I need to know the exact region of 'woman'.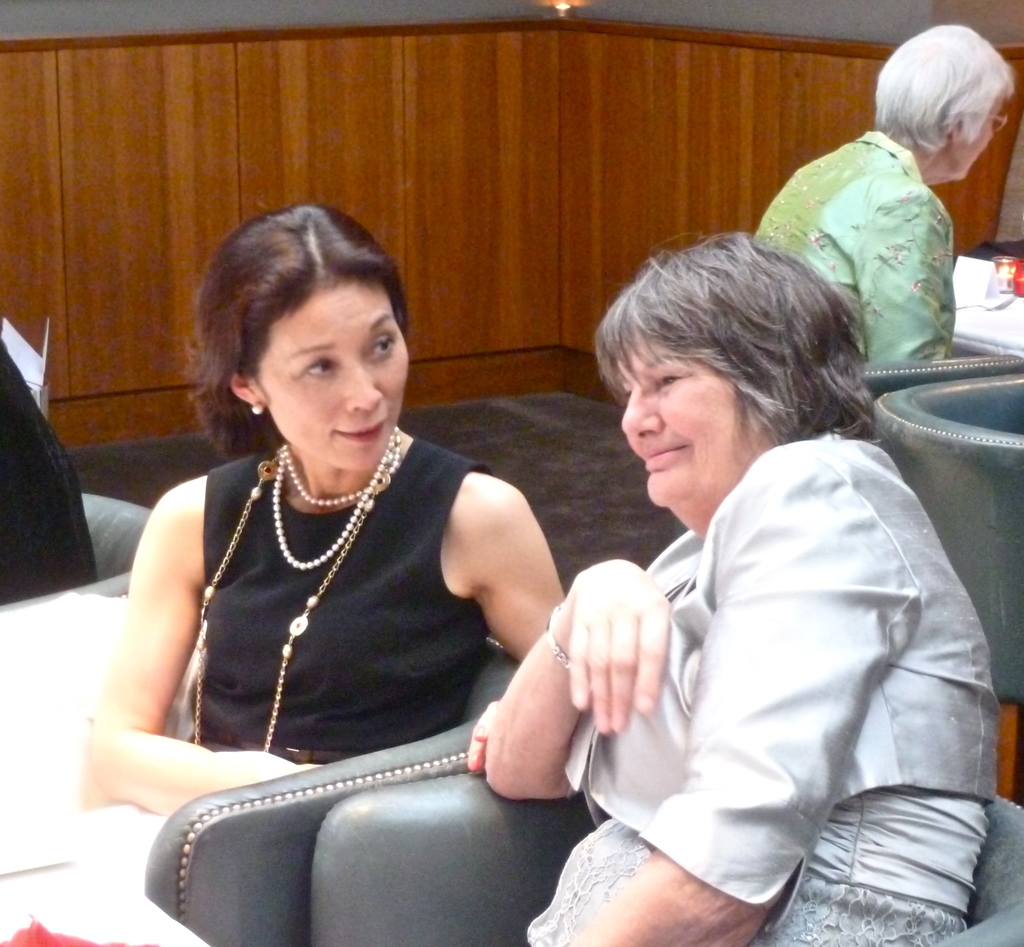
Region: l=482, t=226, r=1001, b=946.
